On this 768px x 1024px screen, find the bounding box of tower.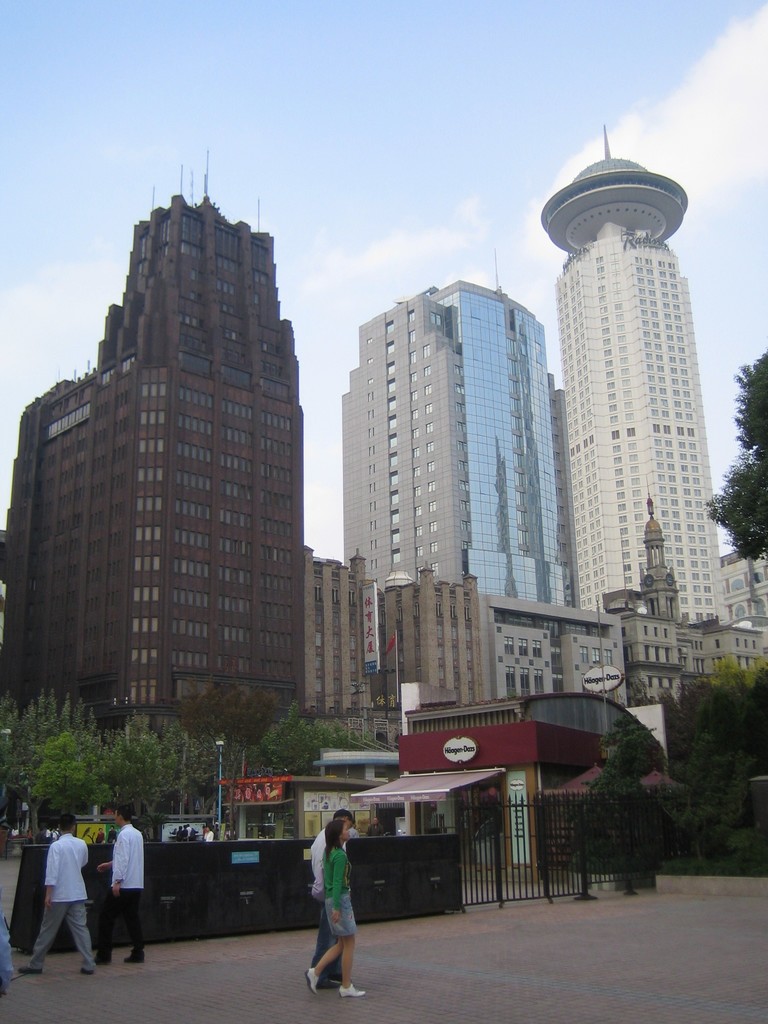
Bounding box: (536, 93, 727, 590).
